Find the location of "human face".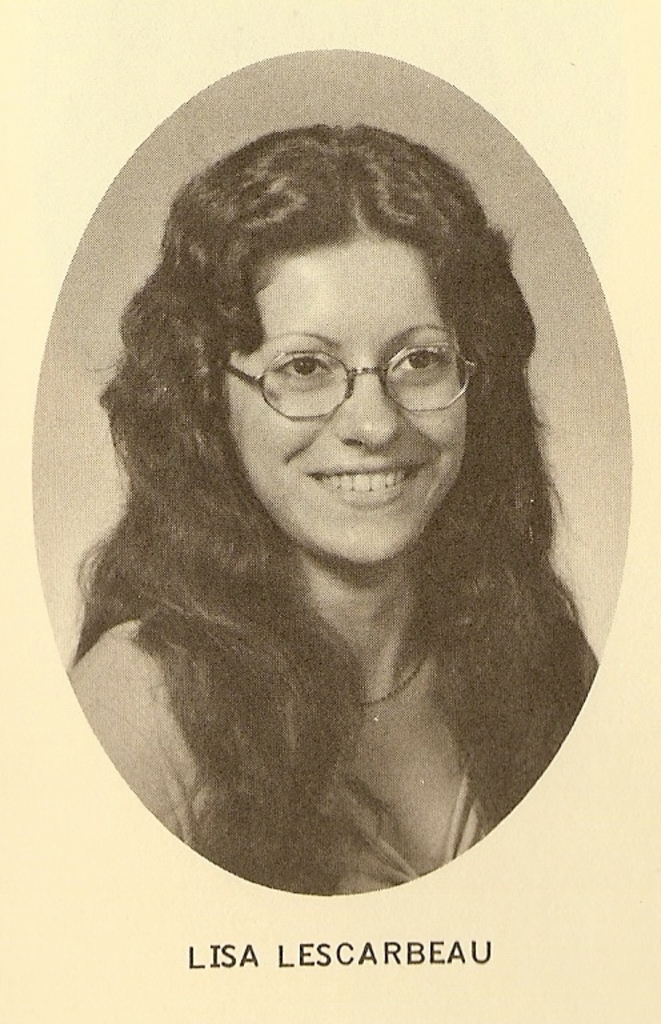
Location: 228/247/466/560.
